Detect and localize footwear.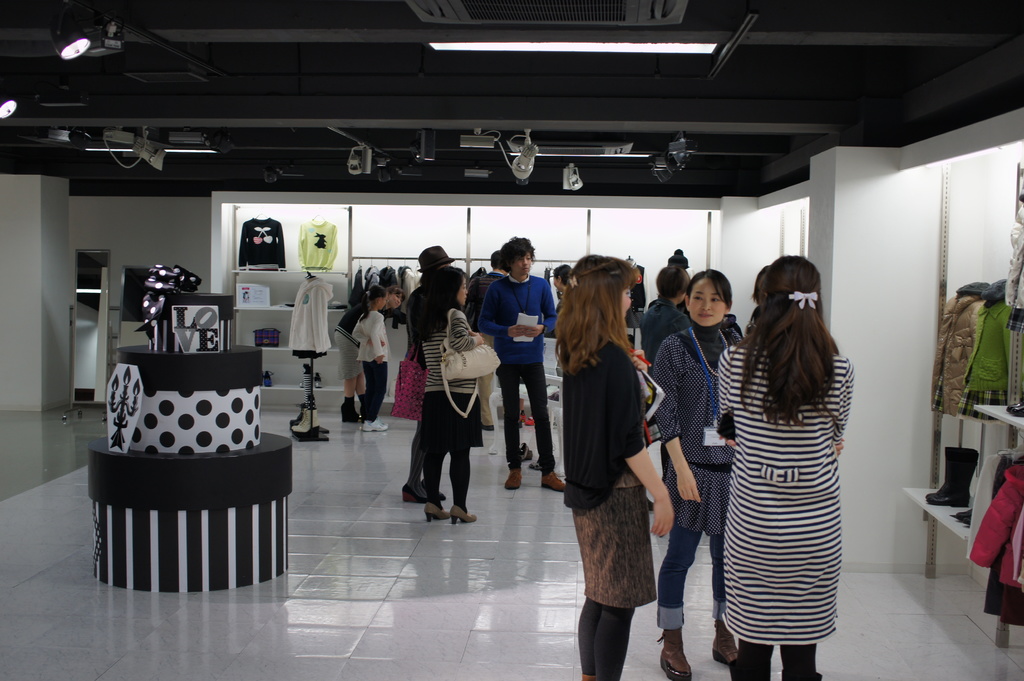
Localized at BBox(403, 483, 424, 504).
